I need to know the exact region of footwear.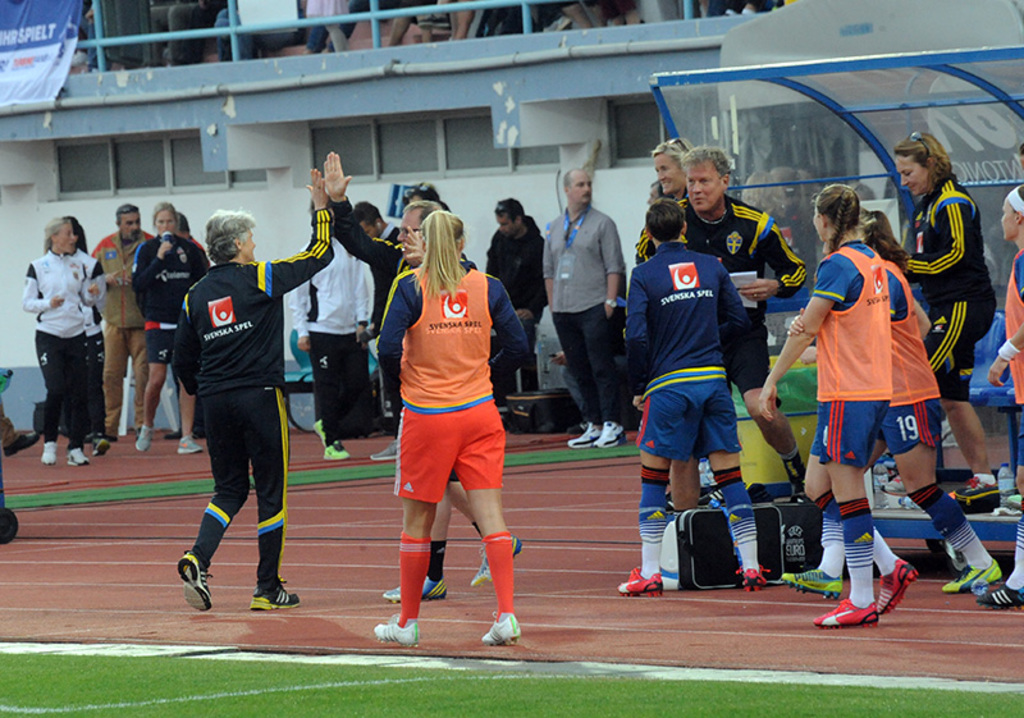
Region: 472 550 520 591.
